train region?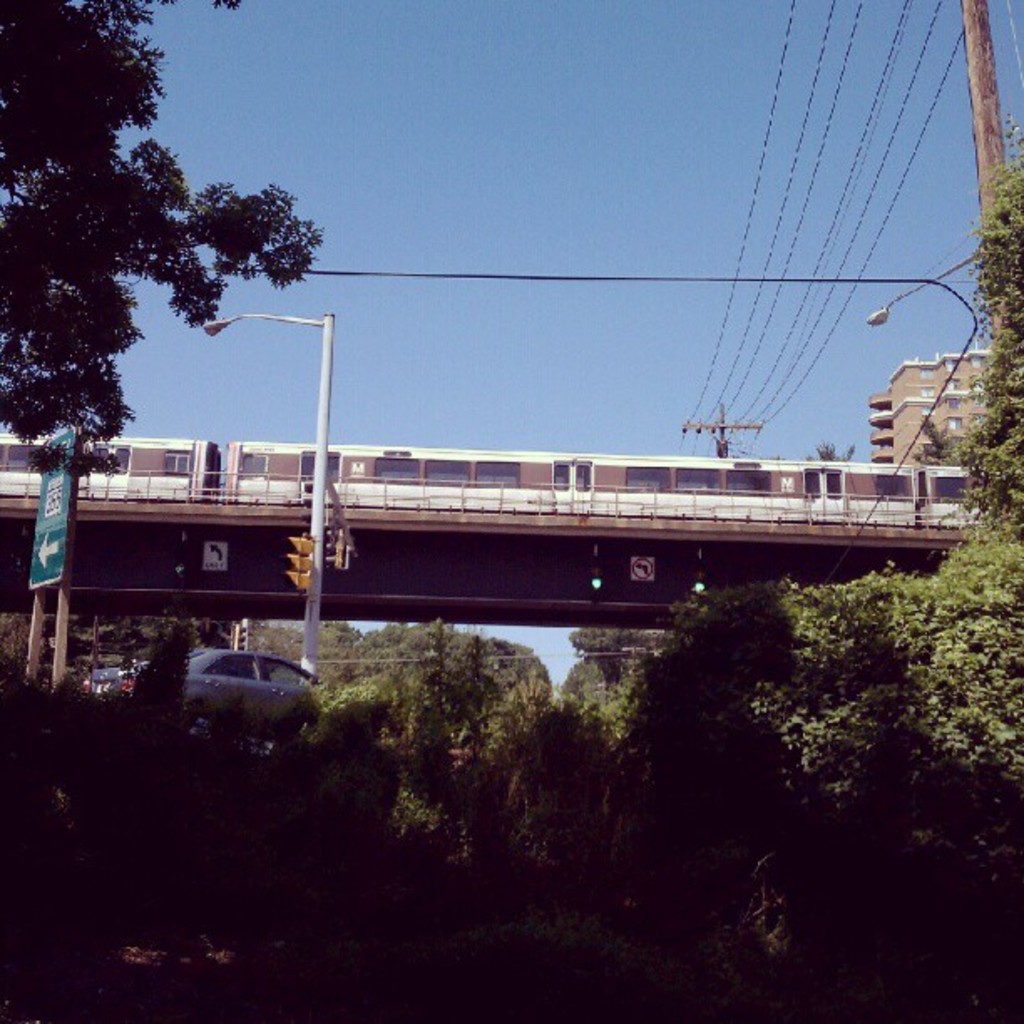
[0, 437, 970, 529]
